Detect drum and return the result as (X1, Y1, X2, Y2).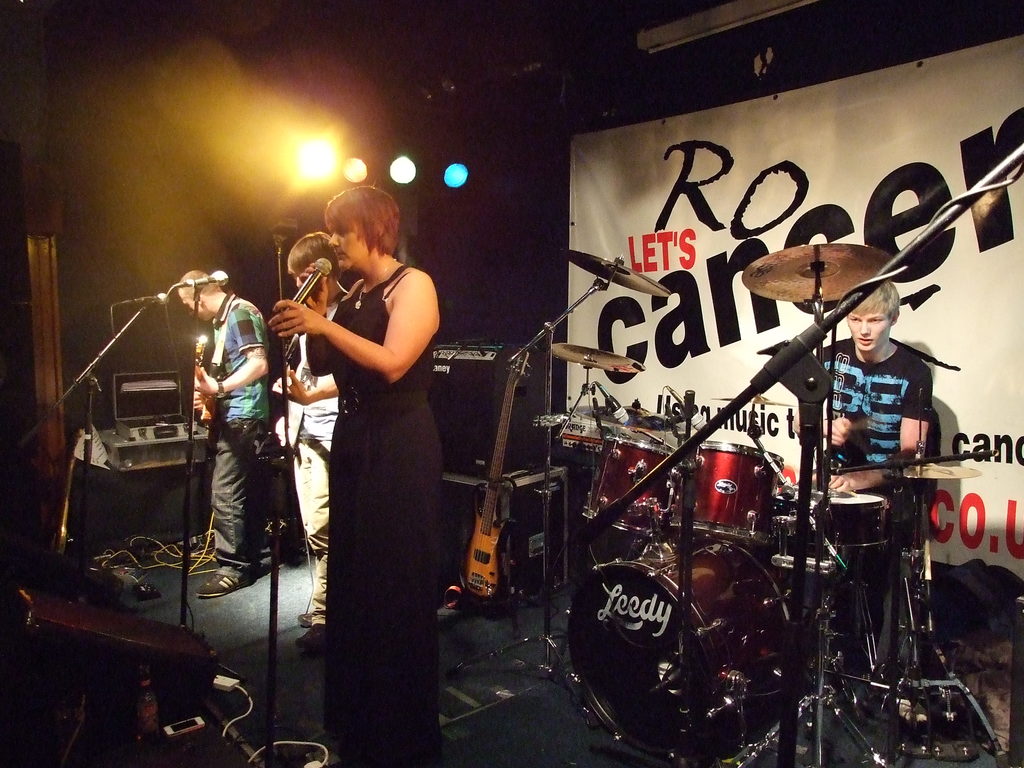
(567, 537, 799, 765).
